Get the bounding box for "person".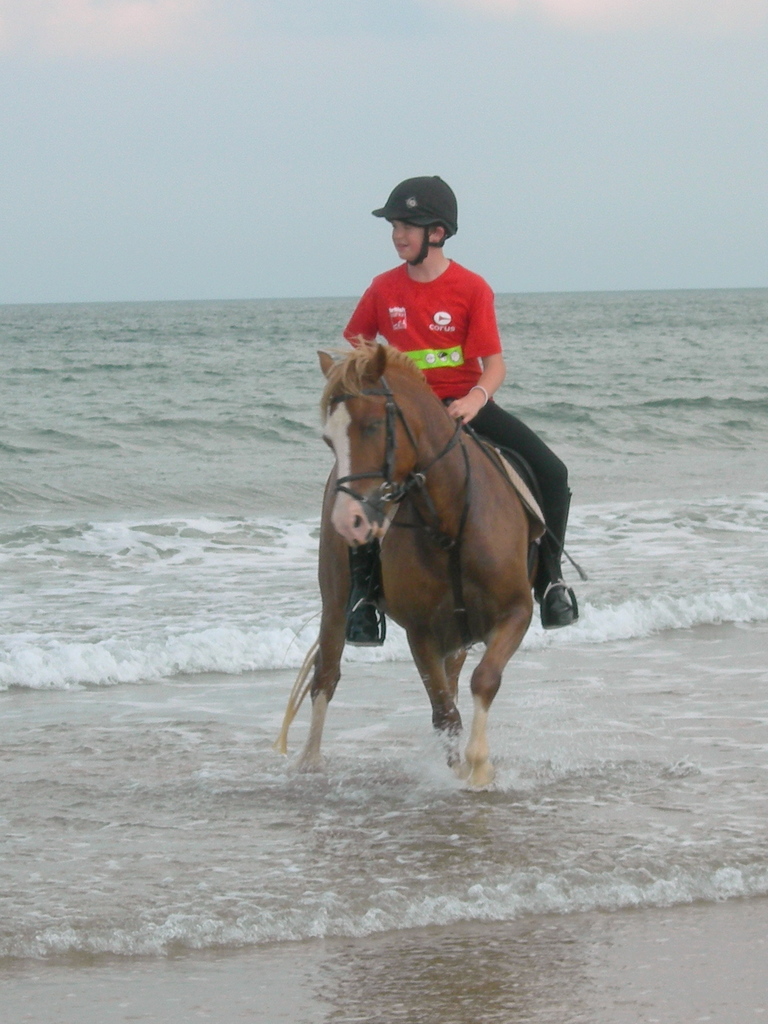
x1=338, y1=169, x2=575, y2=629.
